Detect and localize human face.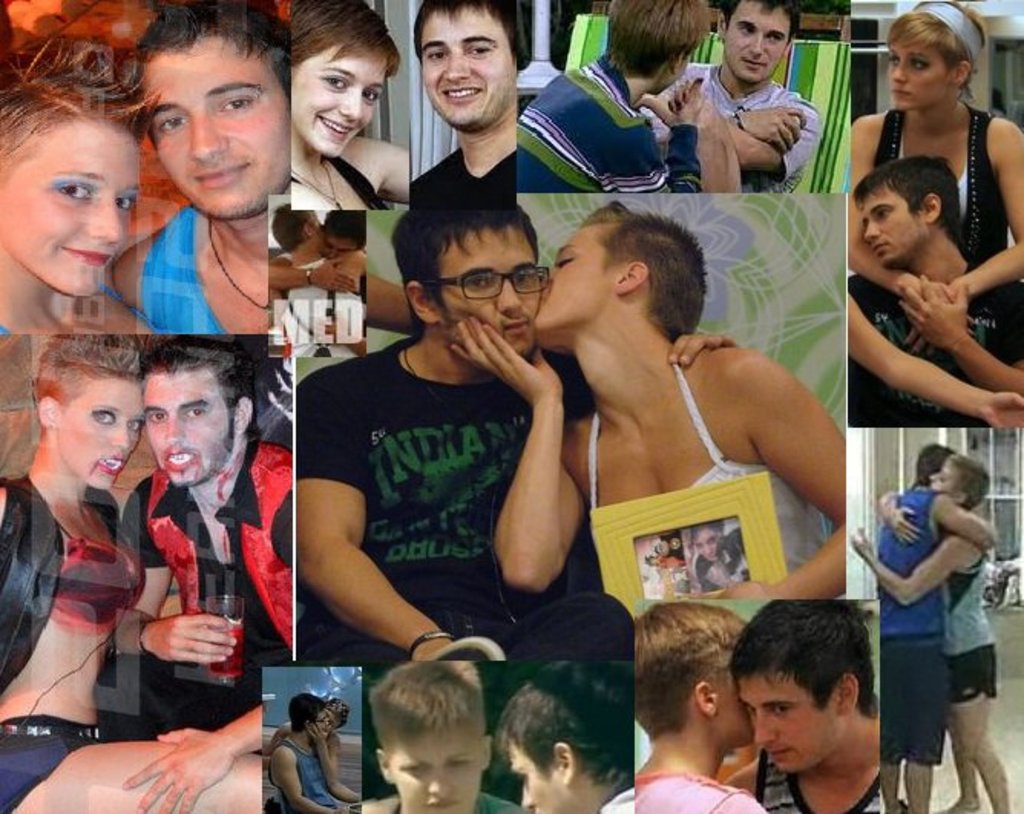
Localized at x1=858, y1=184, x2=923, y2=268.
